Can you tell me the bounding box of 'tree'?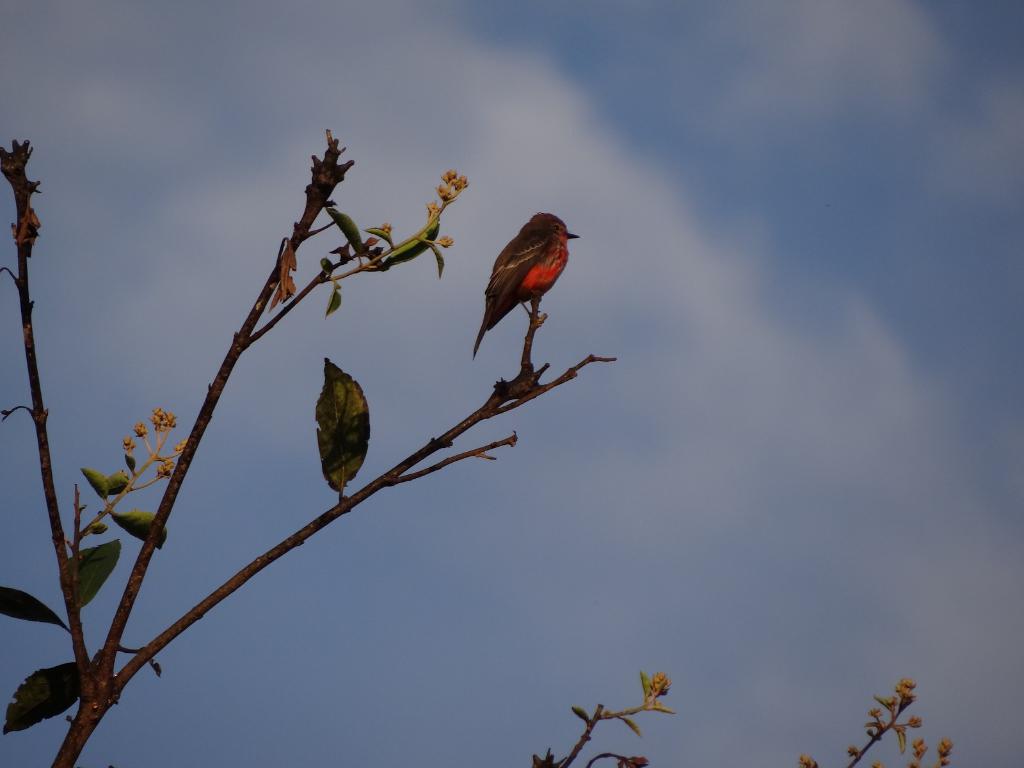
BBox(521, 666, 686, 767).
